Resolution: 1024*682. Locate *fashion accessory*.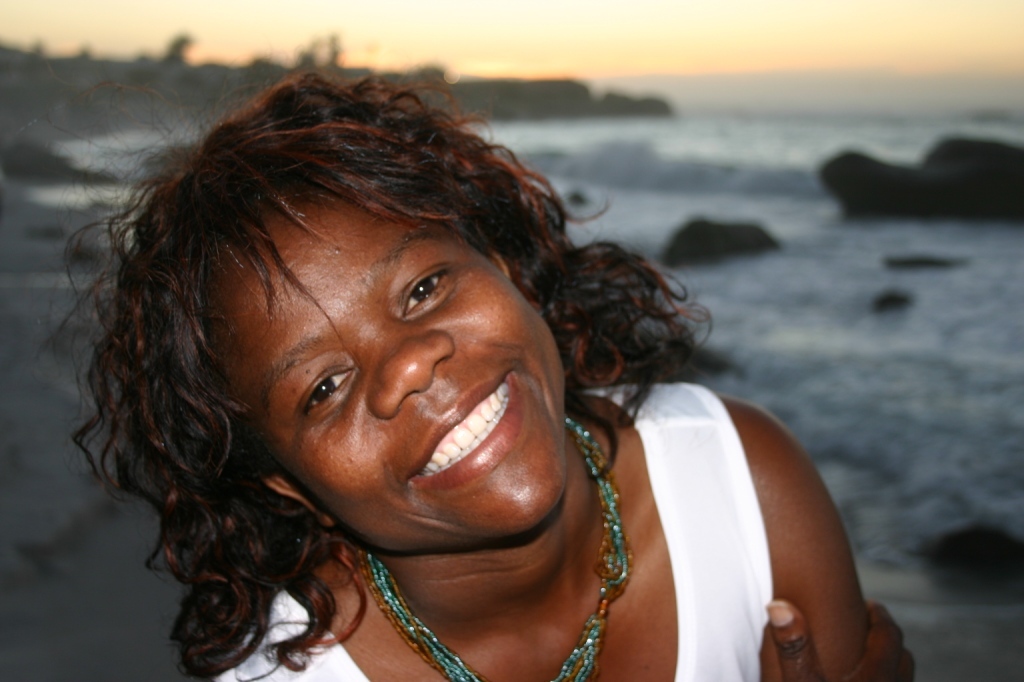
[368, 416, 630, 681].
